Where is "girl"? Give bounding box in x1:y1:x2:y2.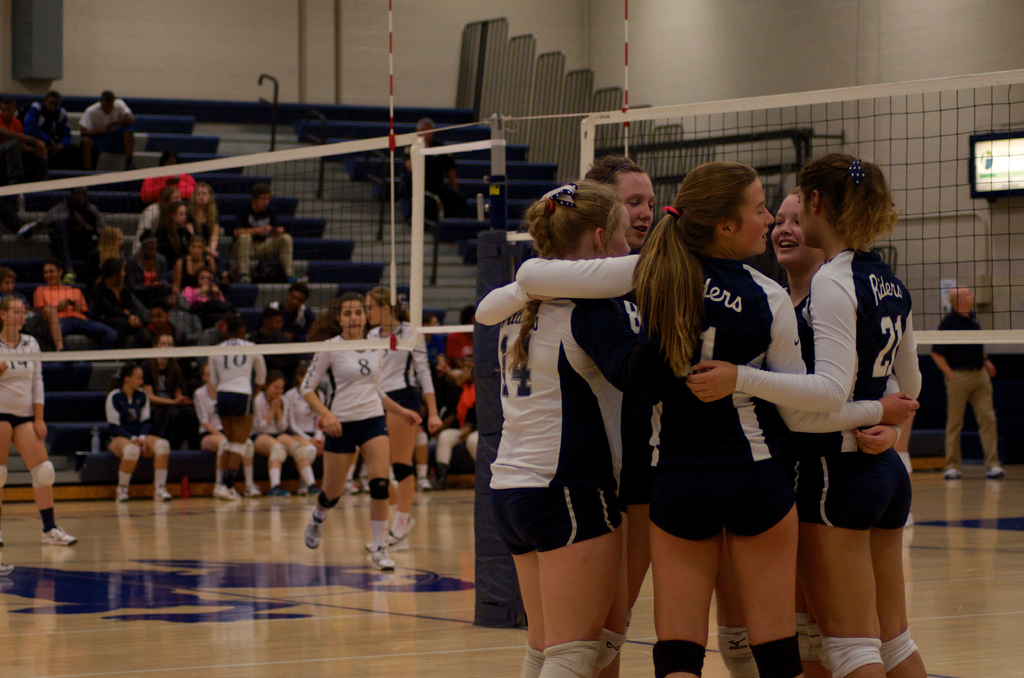
305:295:417:571.
